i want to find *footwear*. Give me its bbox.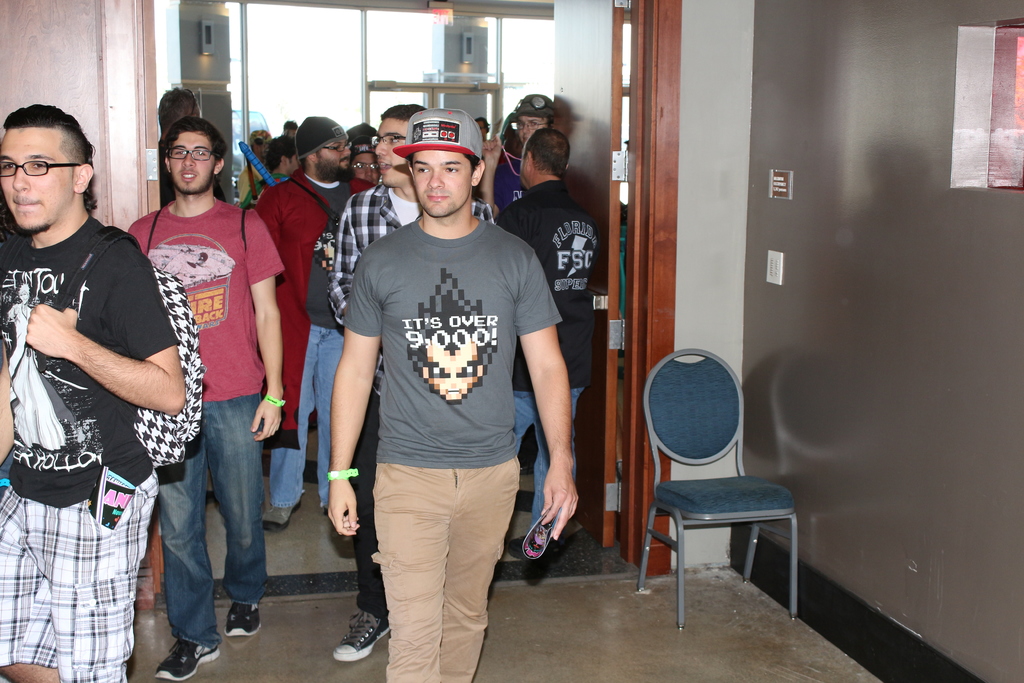
227, 607, 267, 637.
